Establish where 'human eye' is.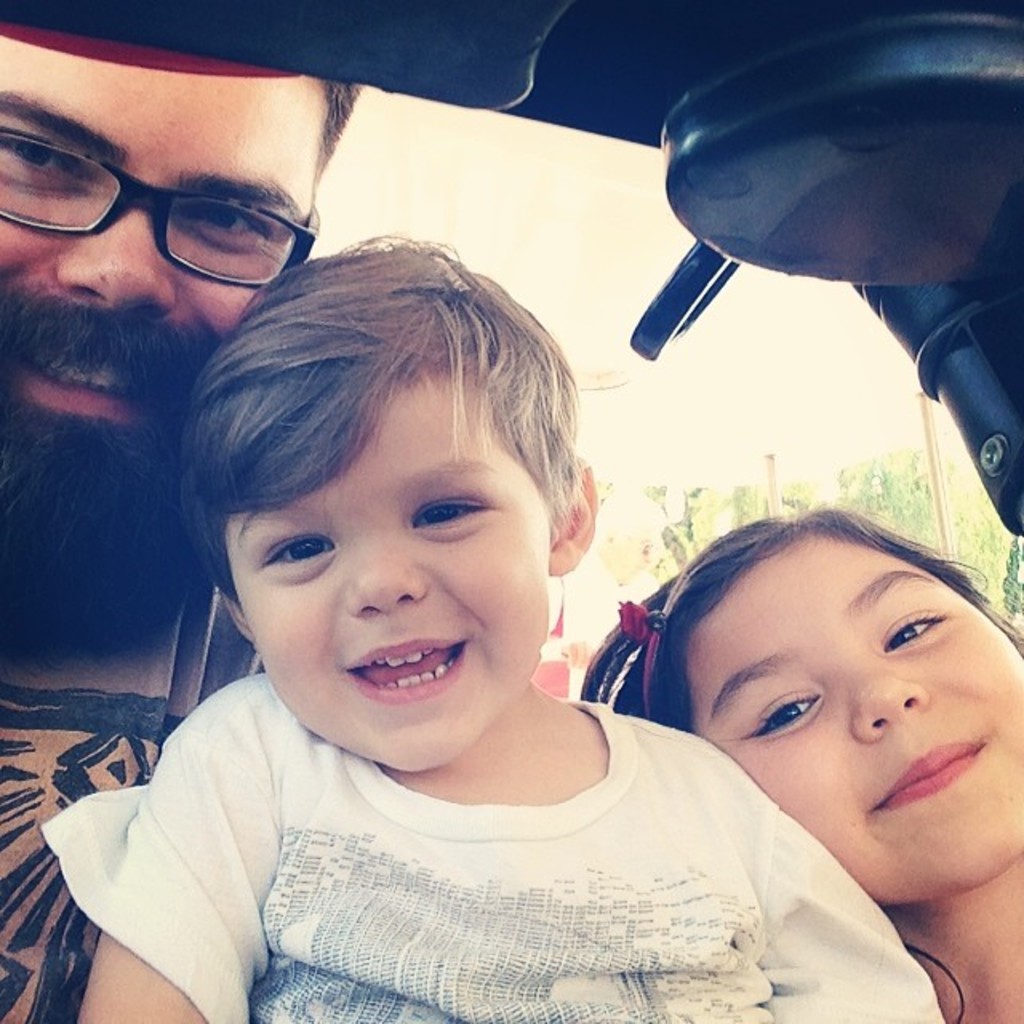
Established at BBox(880, 610, 947, 653).
